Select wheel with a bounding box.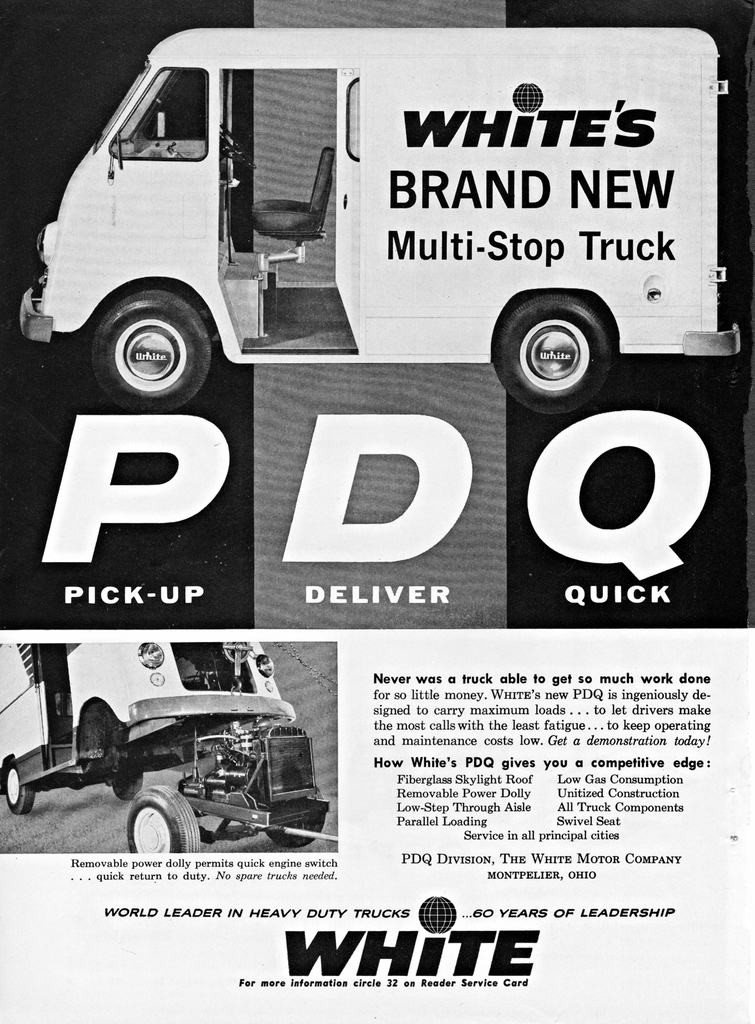
<bbox>263, 814, 324, 847</bbox>.
